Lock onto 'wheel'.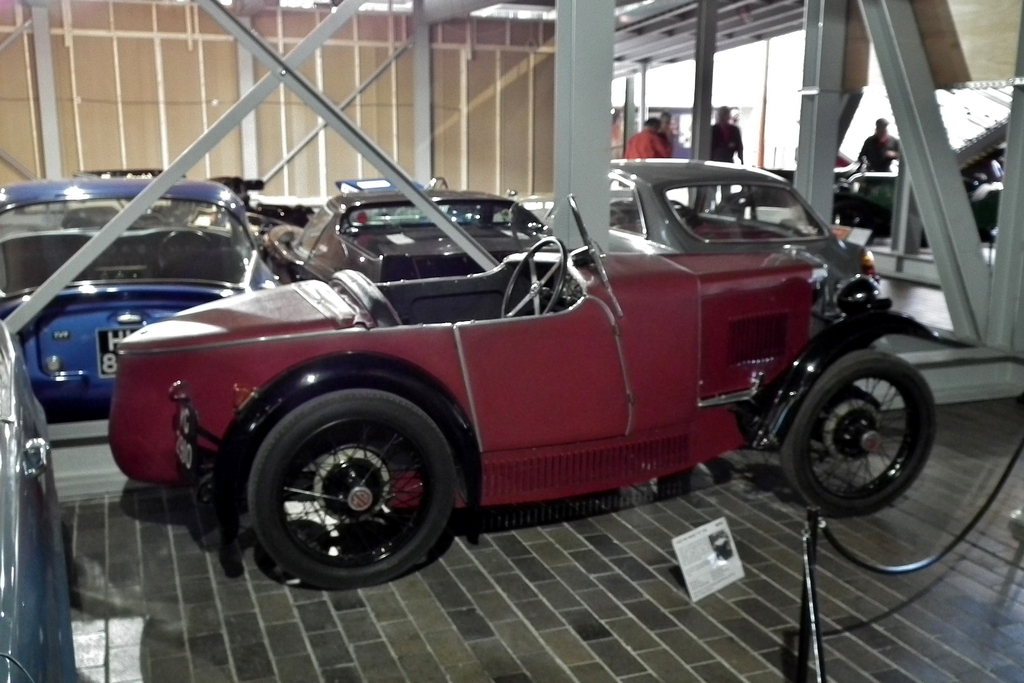
Locked: bbox=(234, 391, 464, 580).
